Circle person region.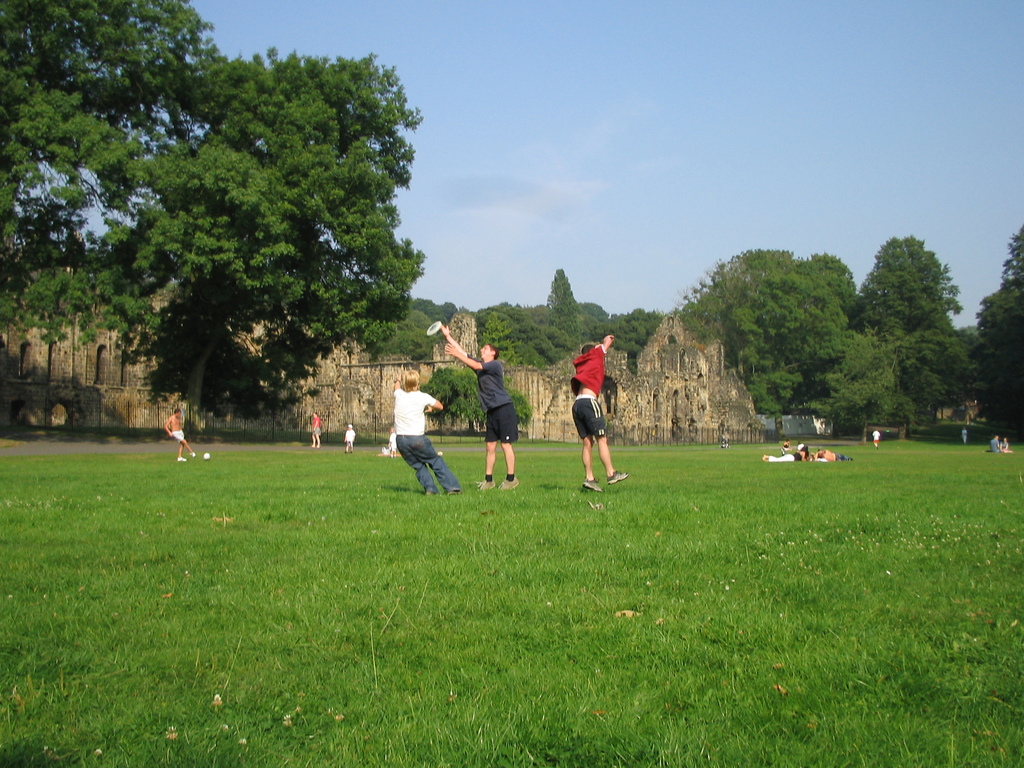
Region: 346/424/354/452.
